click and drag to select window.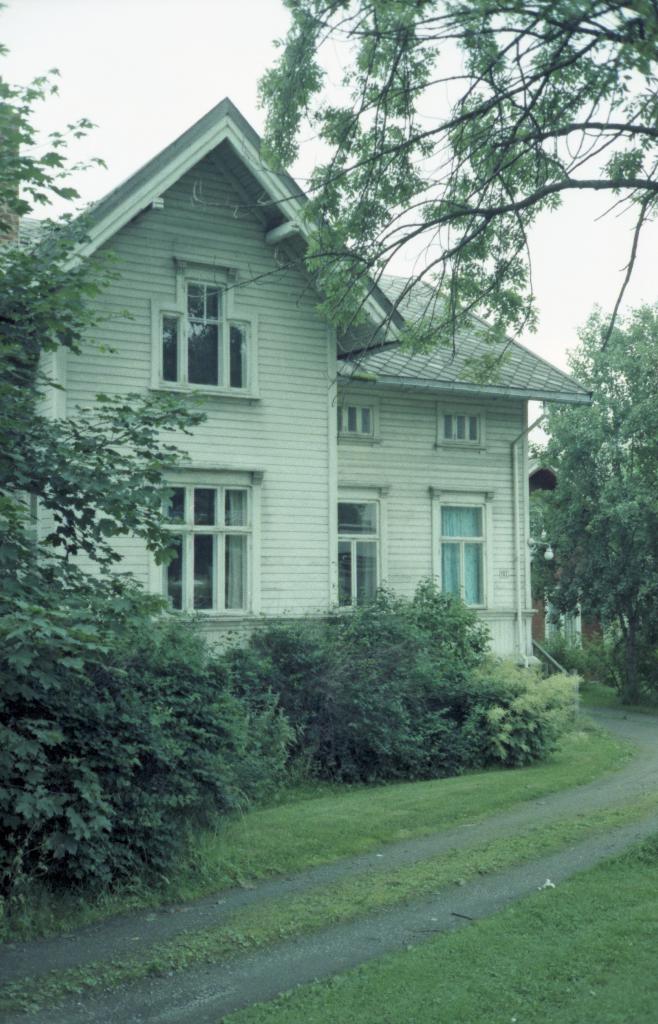
Selection: <box>150,468,259,614</box>.
